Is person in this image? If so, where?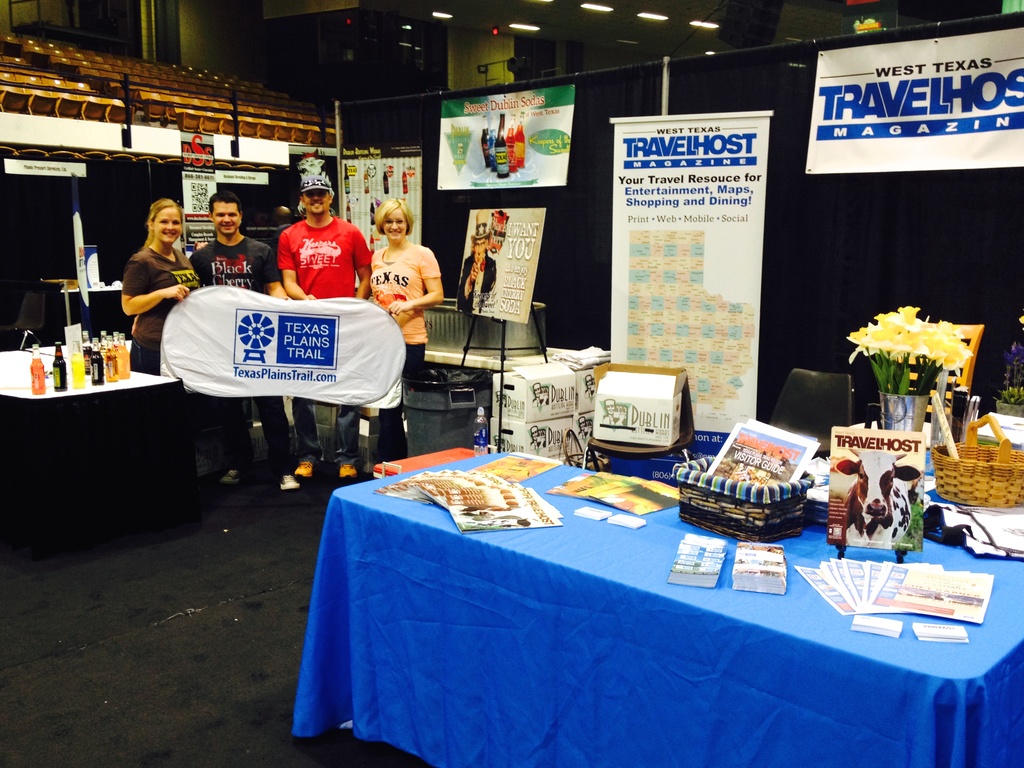
Yes, at detection(457, 207, 497, 314).
